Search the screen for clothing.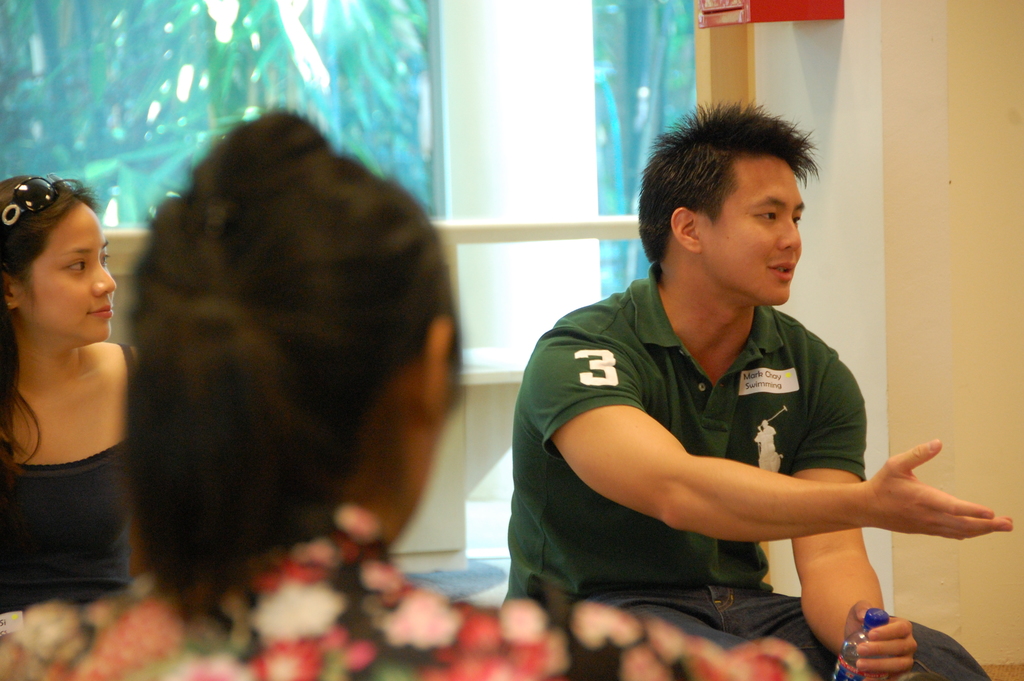
Found at pyautogui.locateOnScreen(0, 336, 156, 613).
